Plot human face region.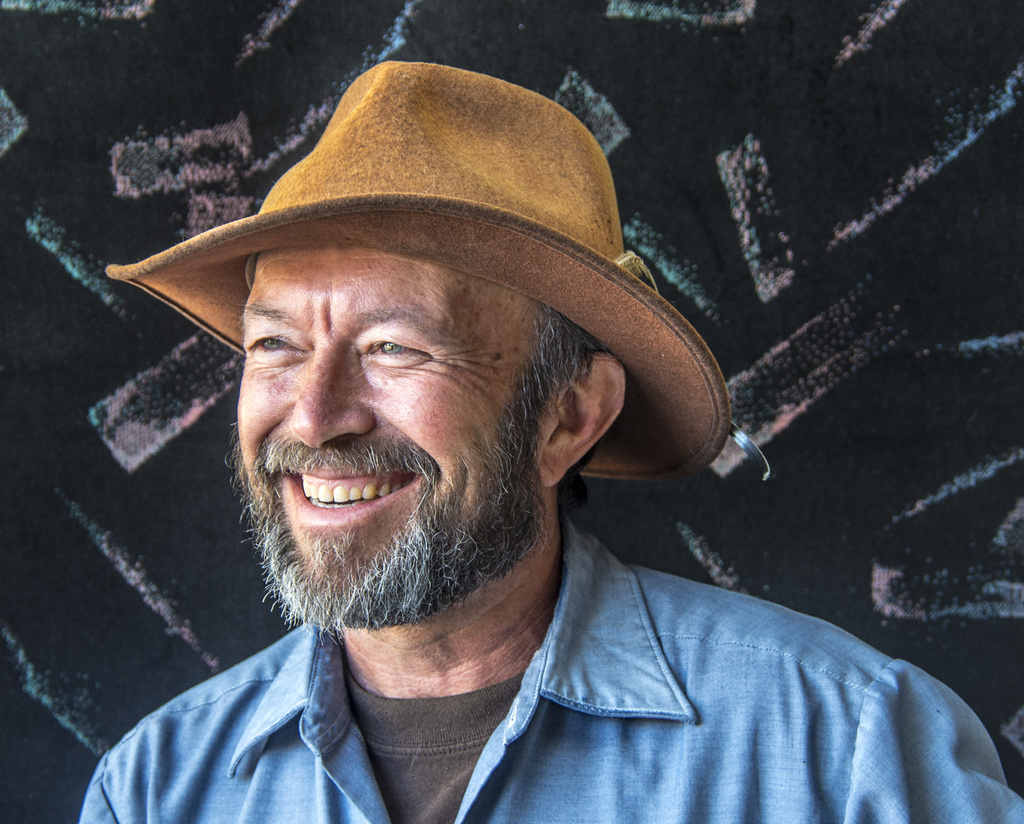
Plotted at bbox=(236, 248, 539, 630).
